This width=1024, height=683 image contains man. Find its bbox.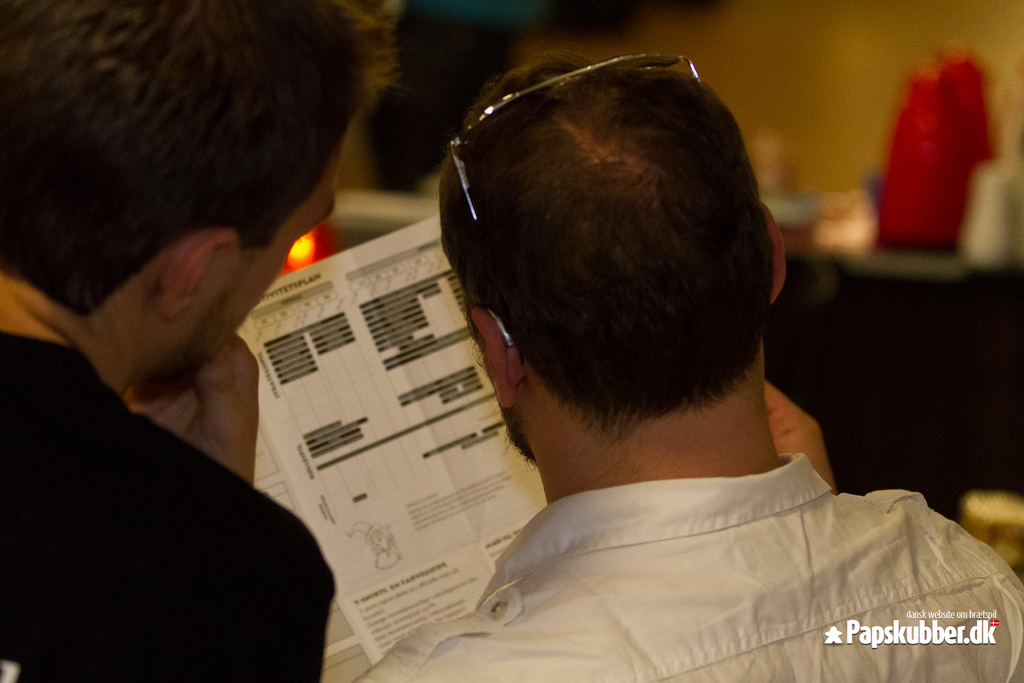
left=0, top=0, right=364, bottom=682.
